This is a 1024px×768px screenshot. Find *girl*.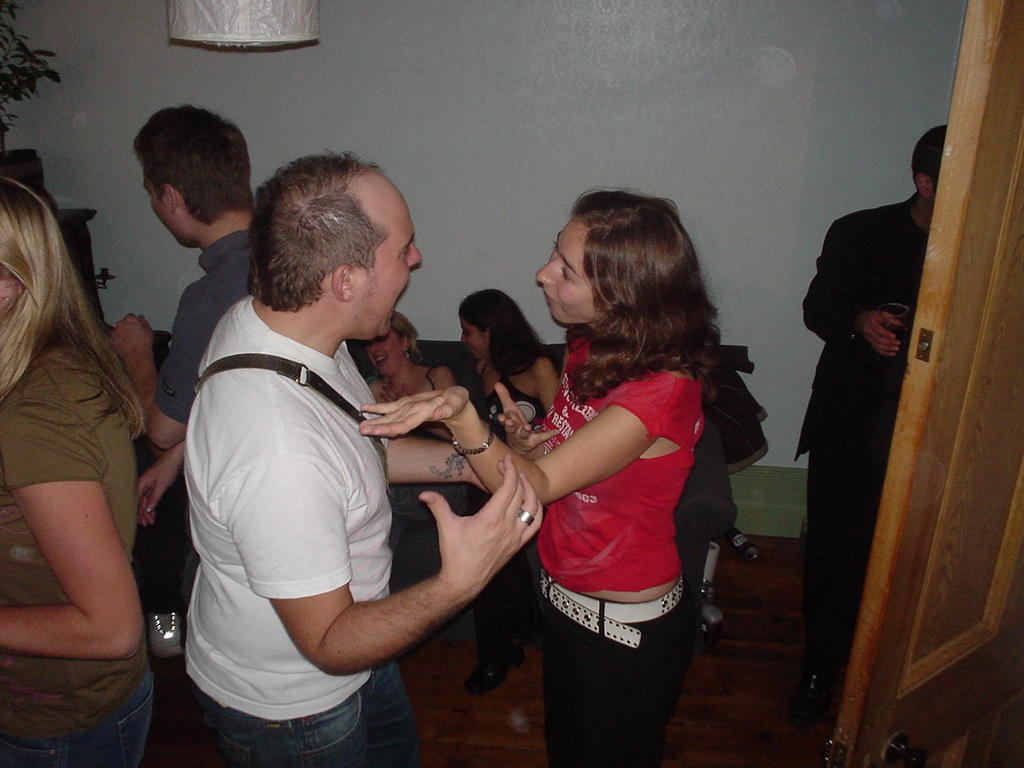
Bounding box: crop(0, 178, 154, 767).
